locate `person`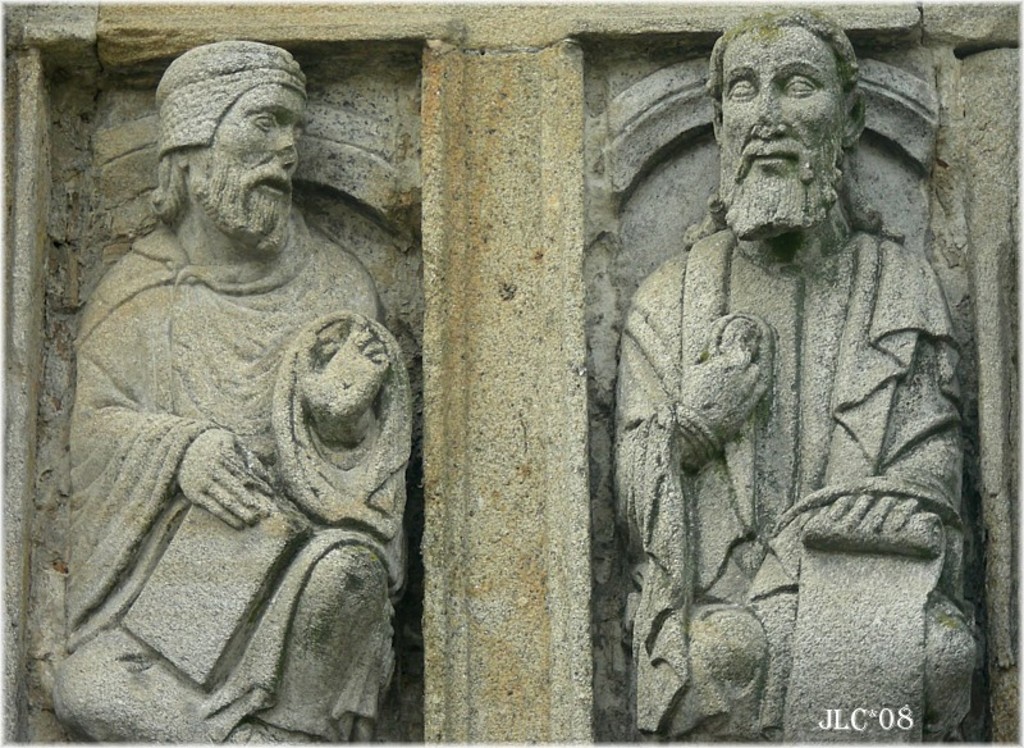
(left=51, top=32, right=410, bottom=747)
